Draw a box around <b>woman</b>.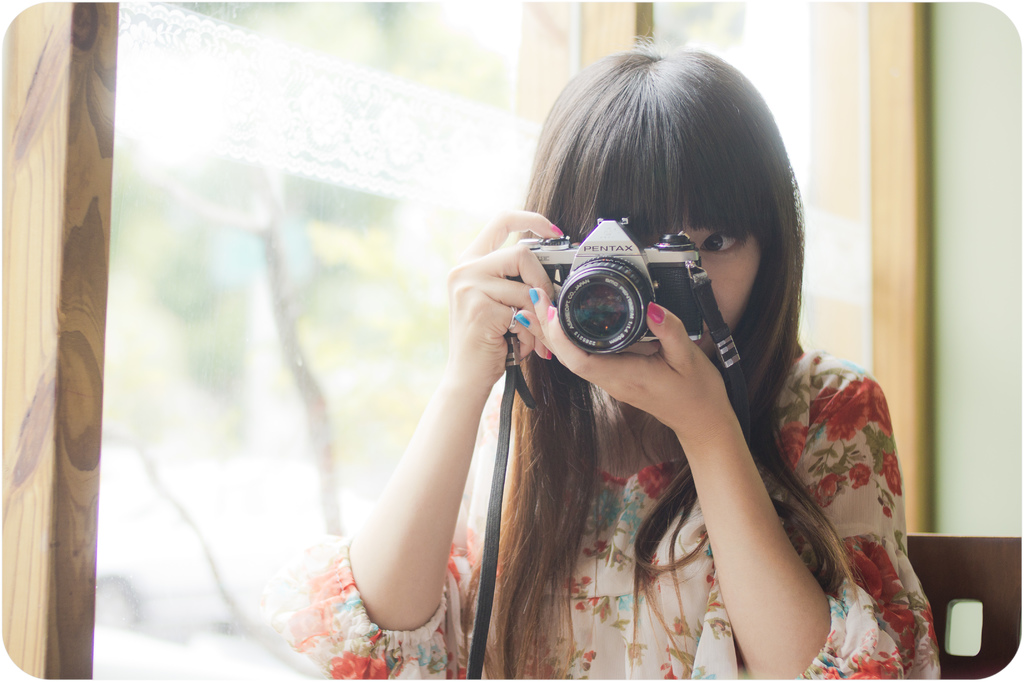
262, 44, 945, 681.
